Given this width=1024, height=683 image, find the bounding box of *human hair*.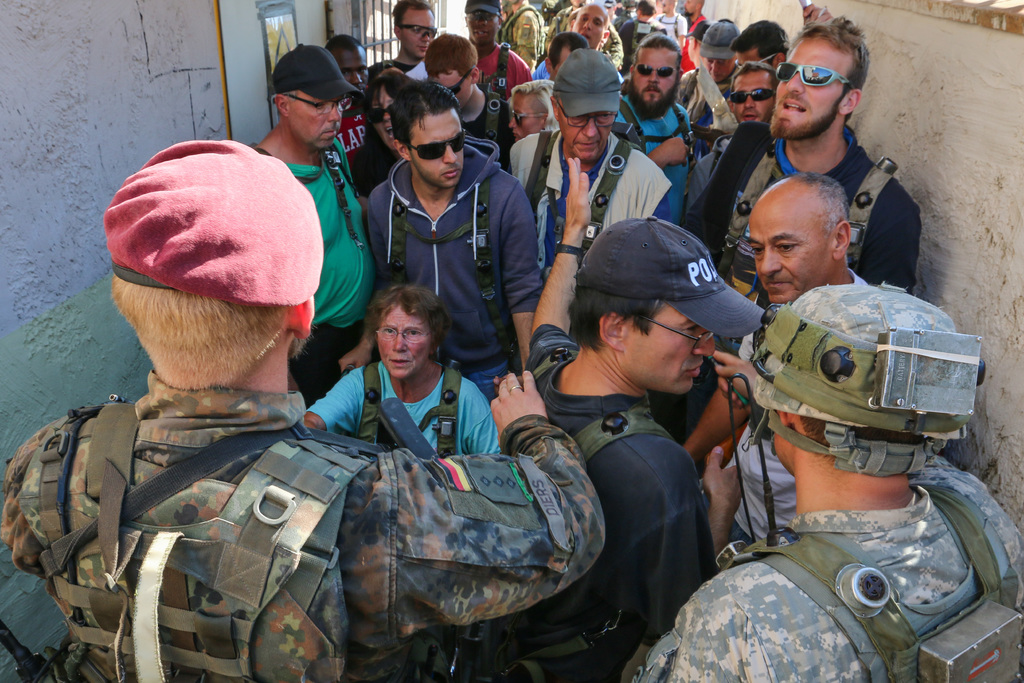
[565,283,670,352].
